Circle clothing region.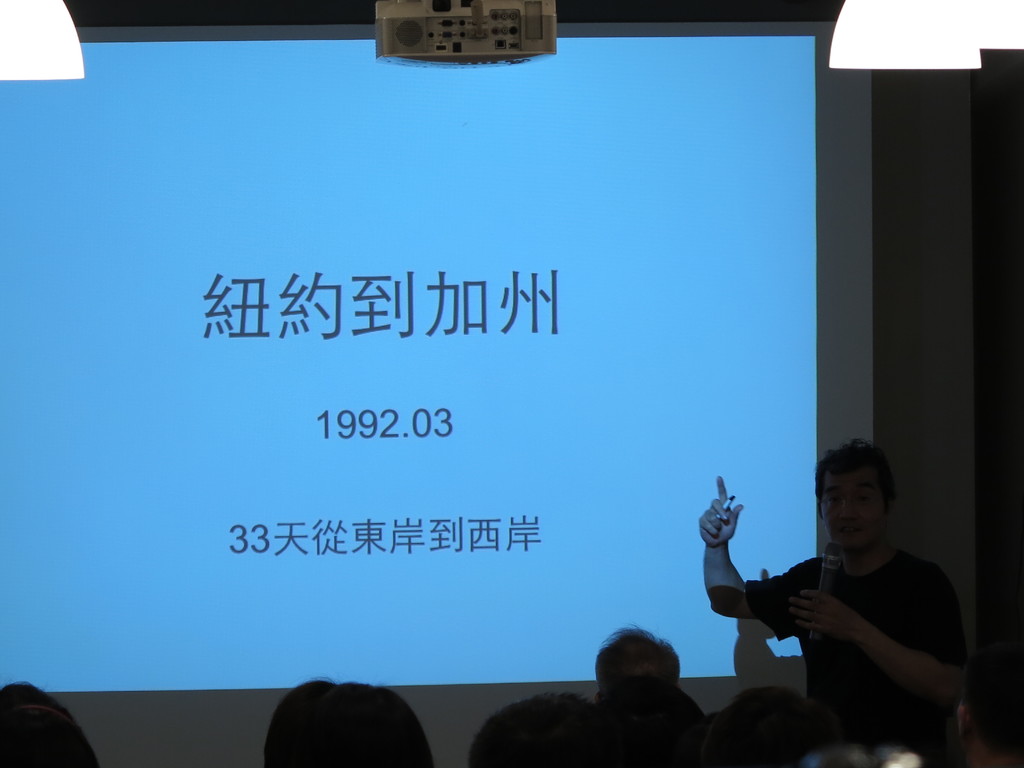
Region: box=[747, 542, 964, 767].
